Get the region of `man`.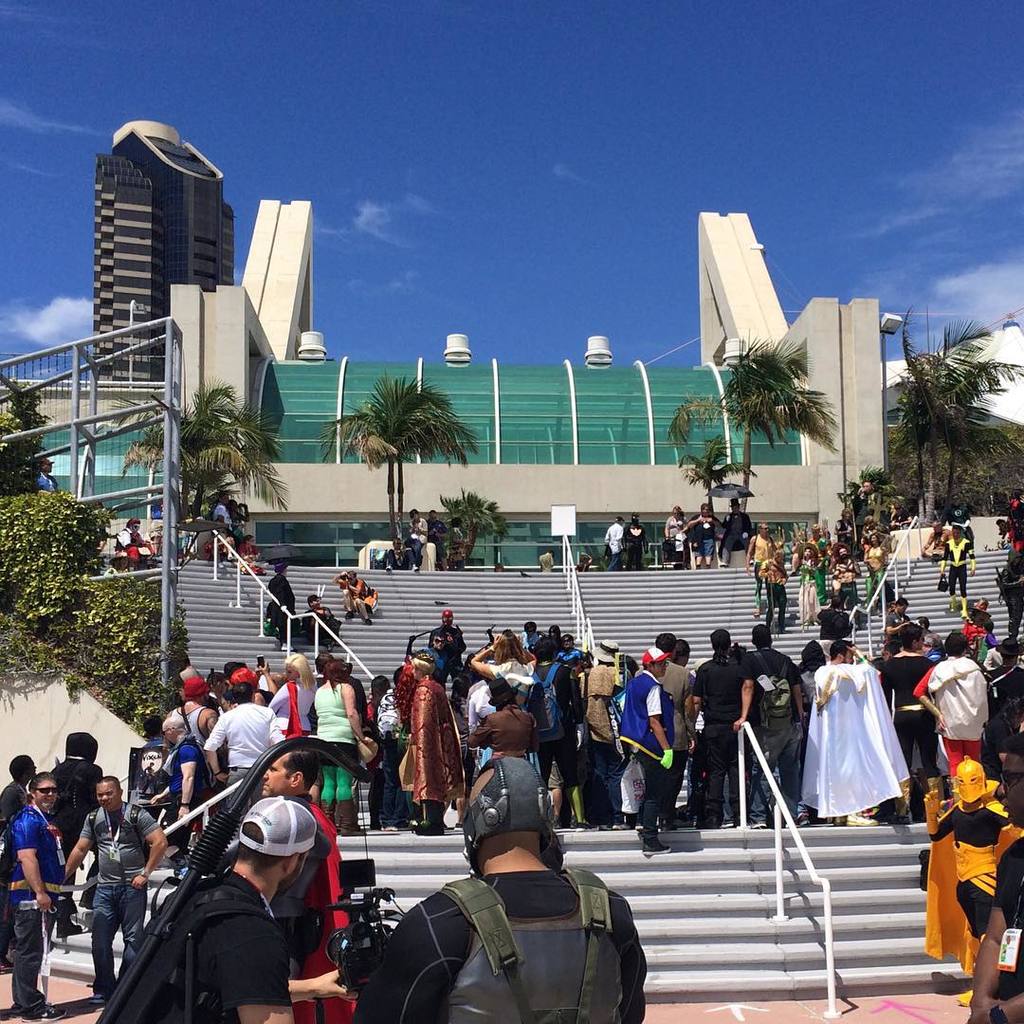
BBox(0, 770, 64, 1018).
